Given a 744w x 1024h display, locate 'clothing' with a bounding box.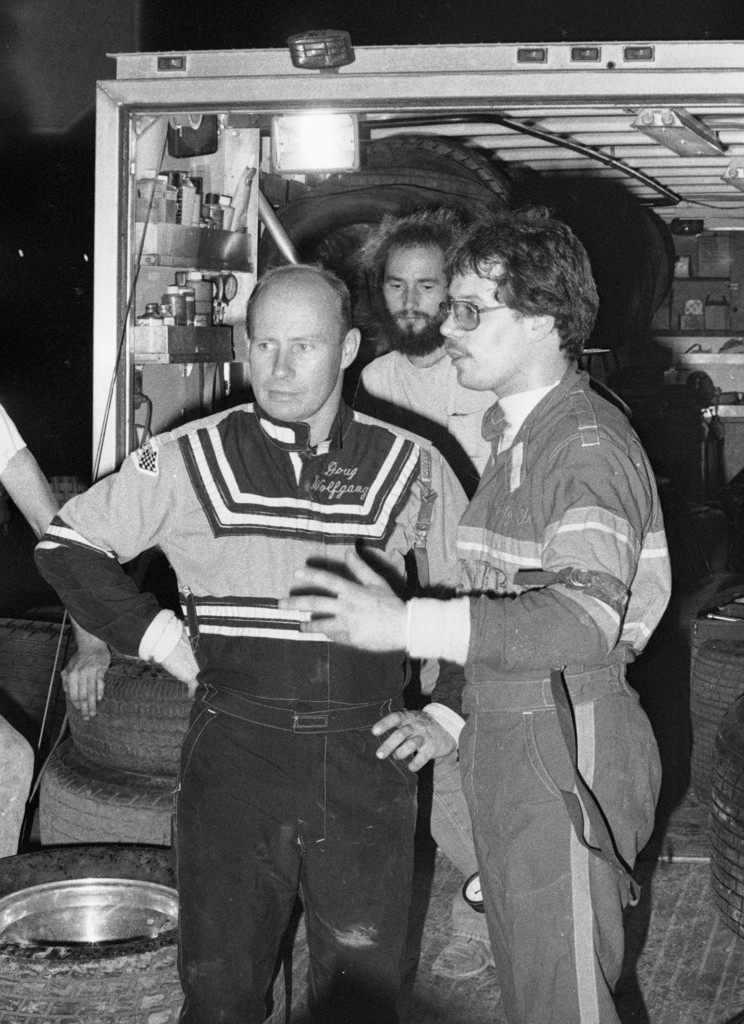
Located: 351 351 501 879.
